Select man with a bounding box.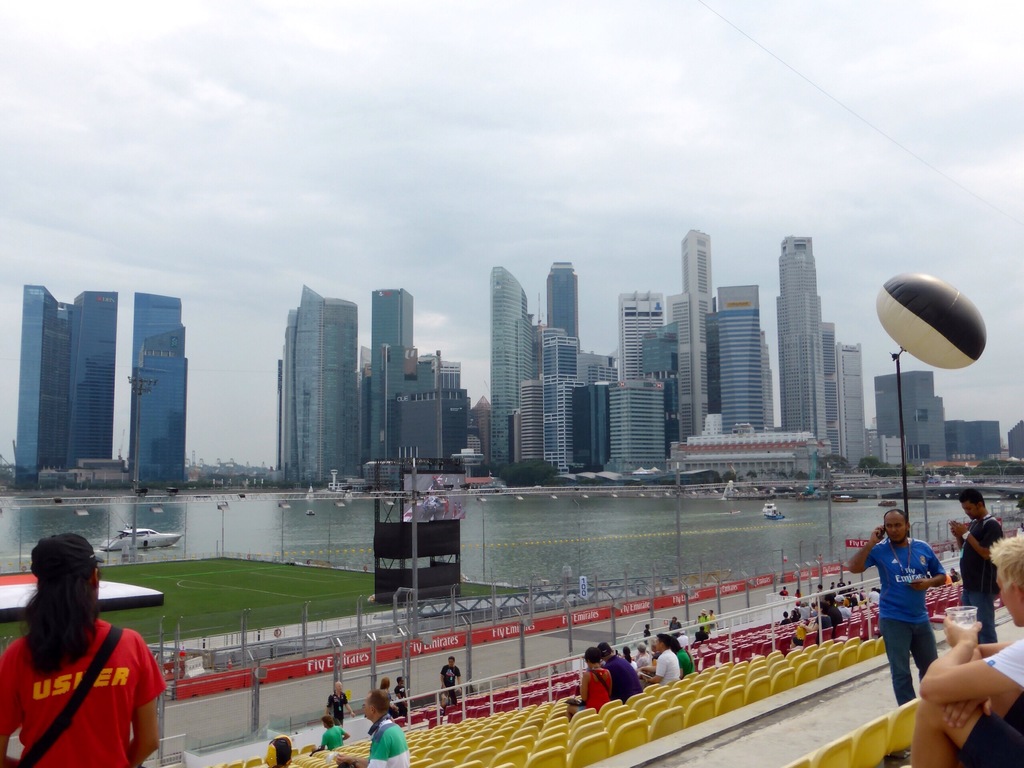
box(851, 501, 951, 712).
